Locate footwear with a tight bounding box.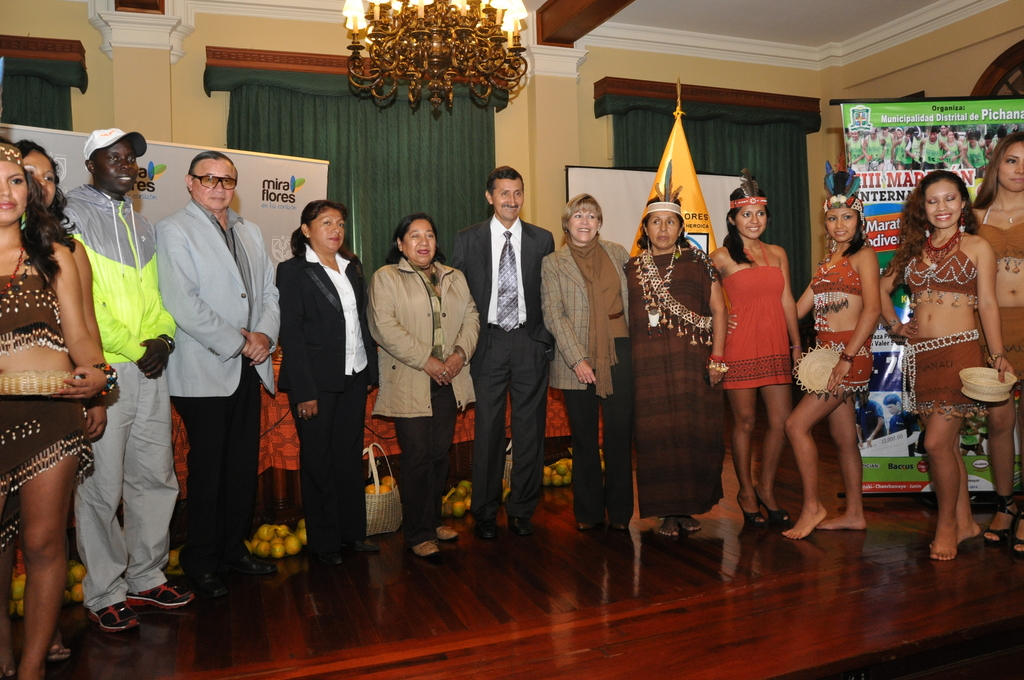
[x1=479, y1=514, x2=500, y2=540].
